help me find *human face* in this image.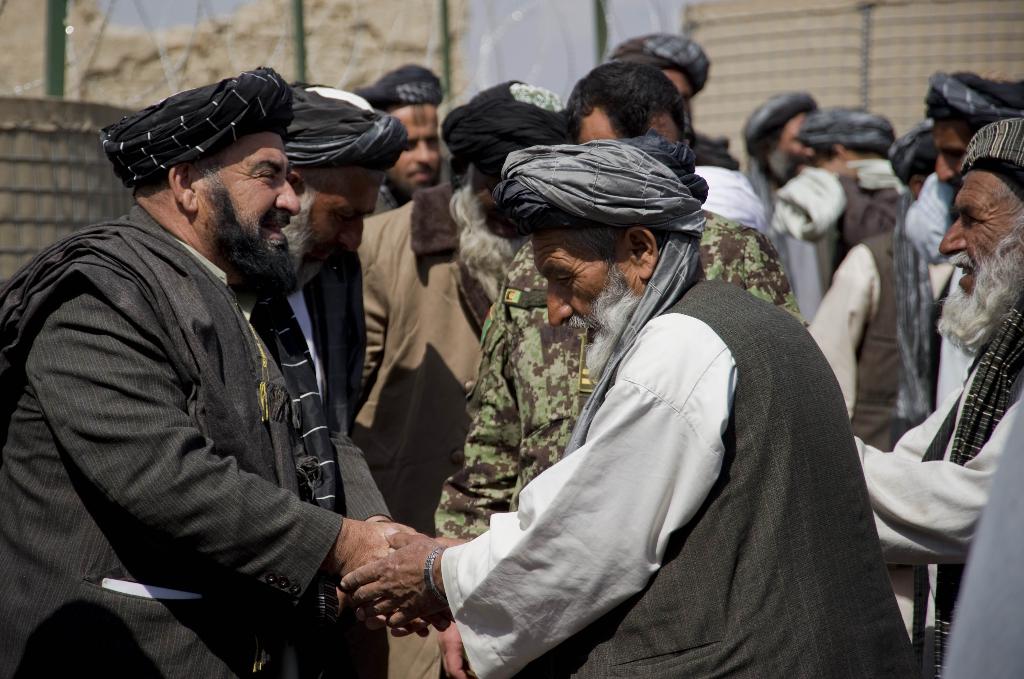
Found it: crop(292, 163, 383, 293).
